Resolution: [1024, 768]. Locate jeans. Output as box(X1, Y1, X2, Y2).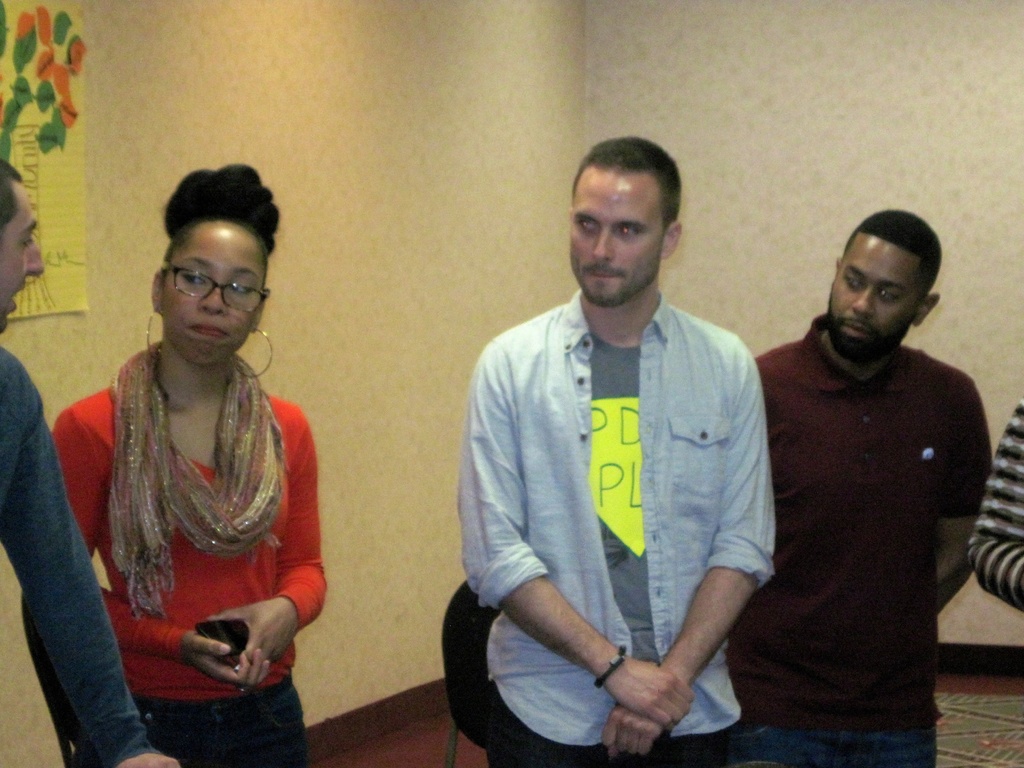
box(134, 701, 312, 767).
